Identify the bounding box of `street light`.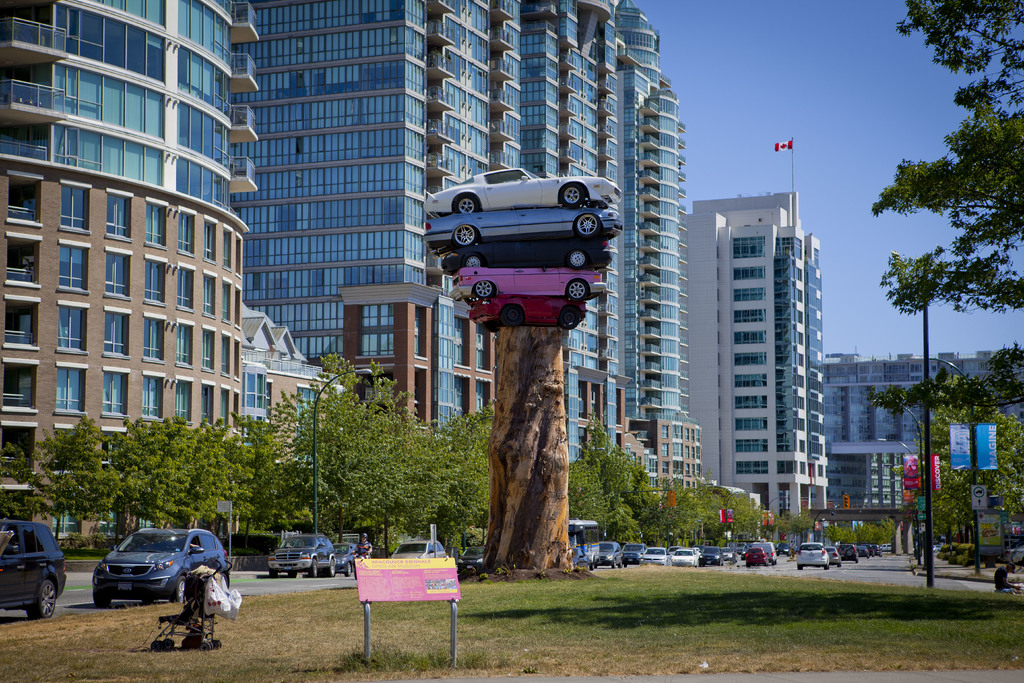
<bbox>871, 397, 927, 572</bbox>.
